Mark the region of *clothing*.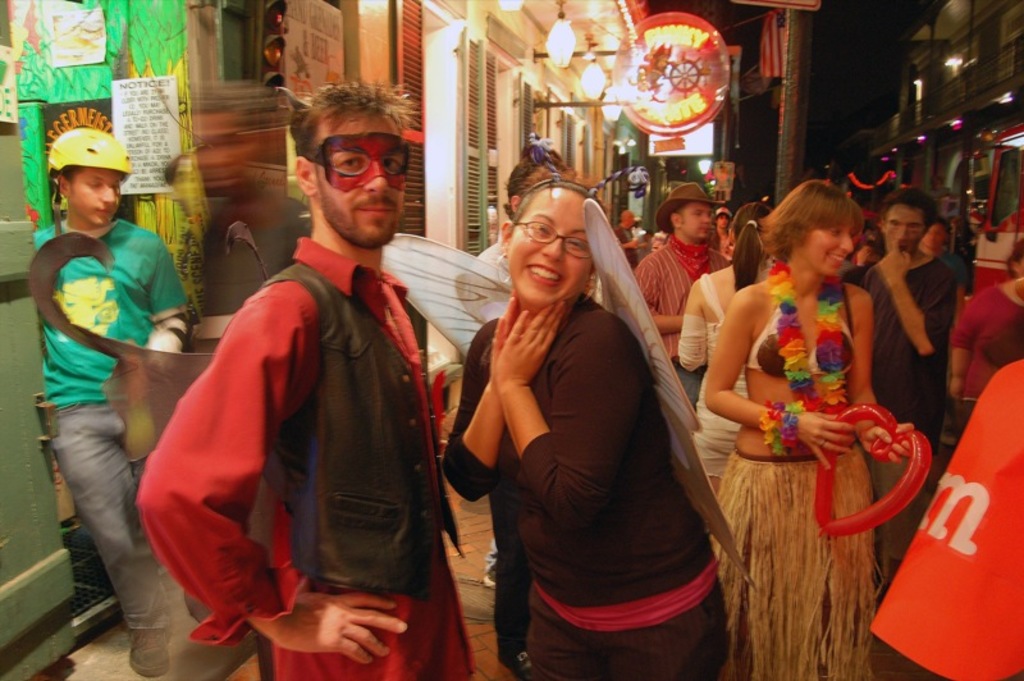
Region: [left=143, top=174, right=454, bottom=680].
